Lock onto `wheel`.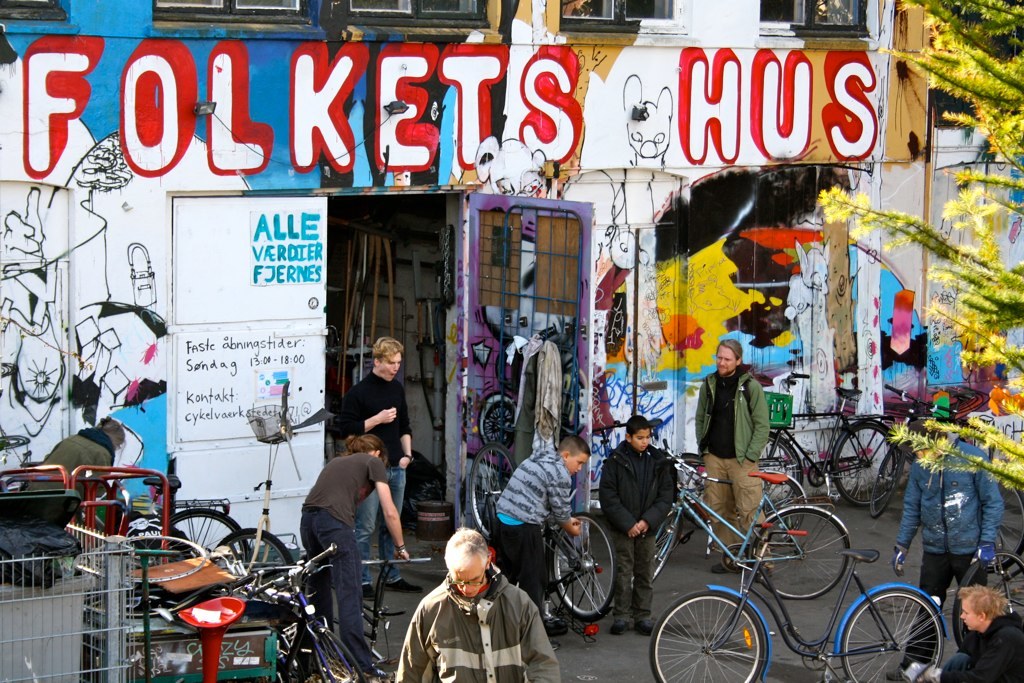
Locked: (x1=837, y1=420, x2=896, y2=502).
